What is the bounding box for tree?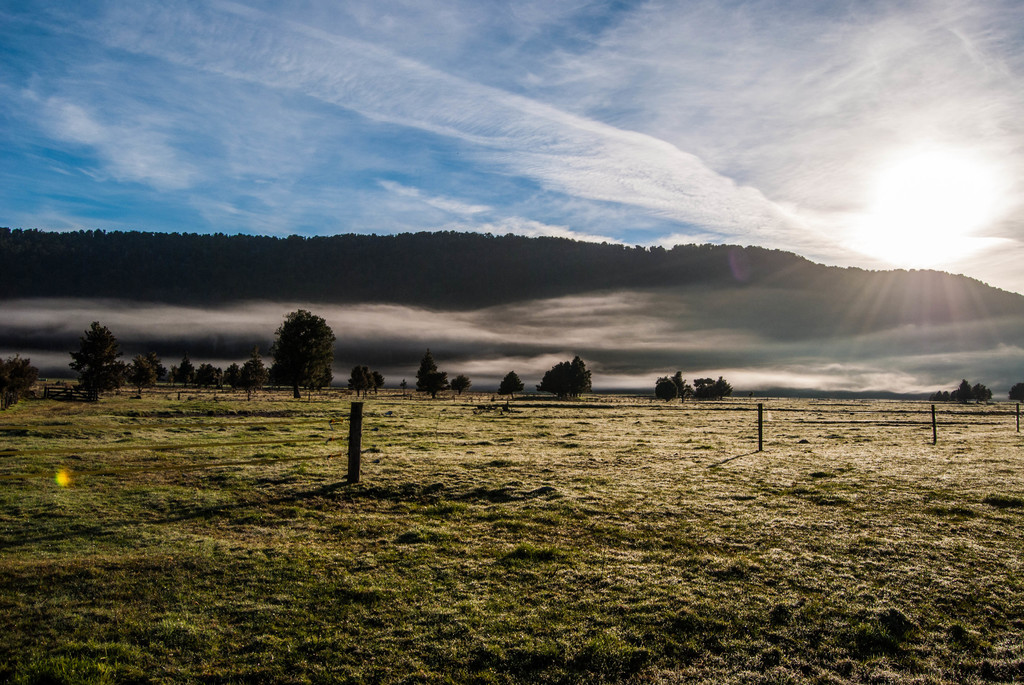
<bbox>416, 348, 445, 393</bbox>.
